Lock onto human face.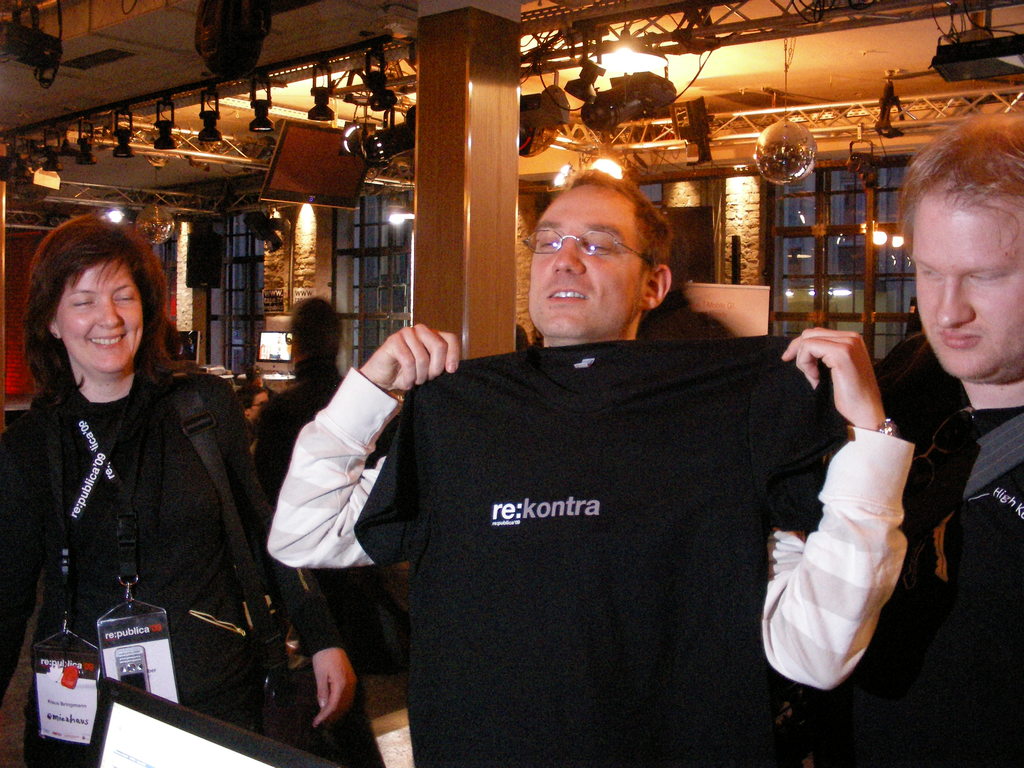
Locked: x1=911 y1=195 x2=1023 y2=379.
